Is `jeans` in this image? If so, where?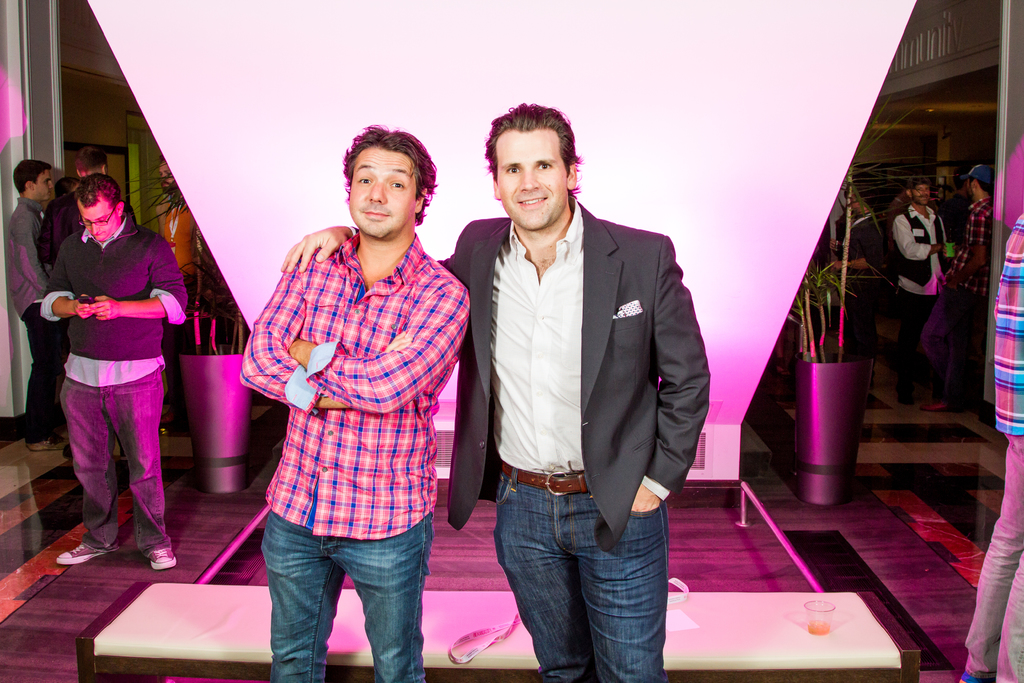
Yes, at [246,511,437,682].
